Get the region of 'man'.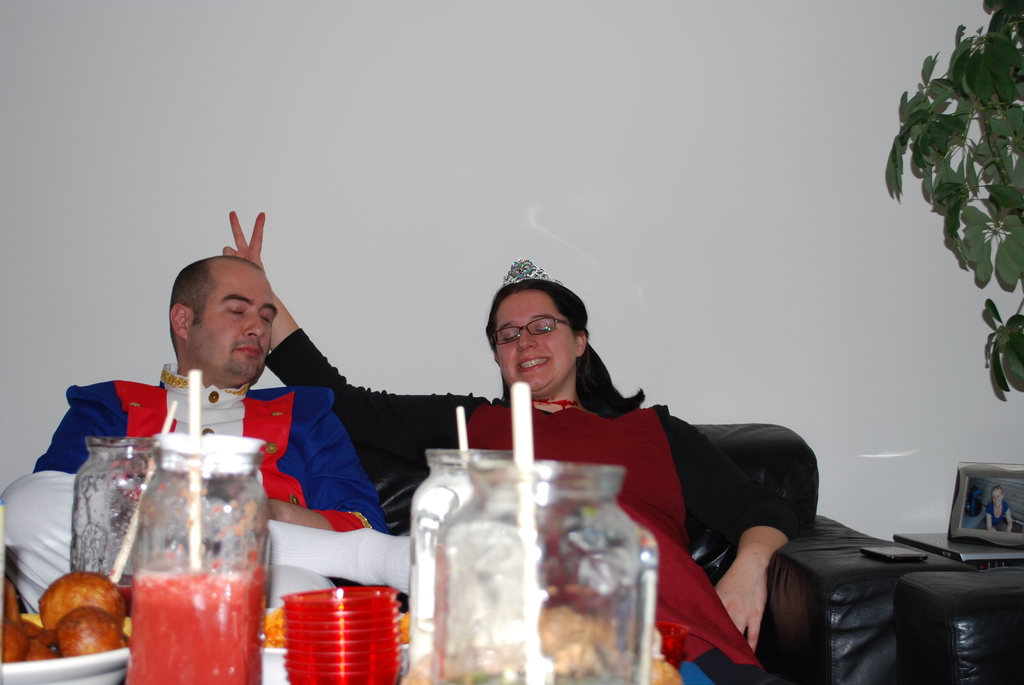
{"x1": 84, "y1": 235, "x2": 361, "y2": 498}.
